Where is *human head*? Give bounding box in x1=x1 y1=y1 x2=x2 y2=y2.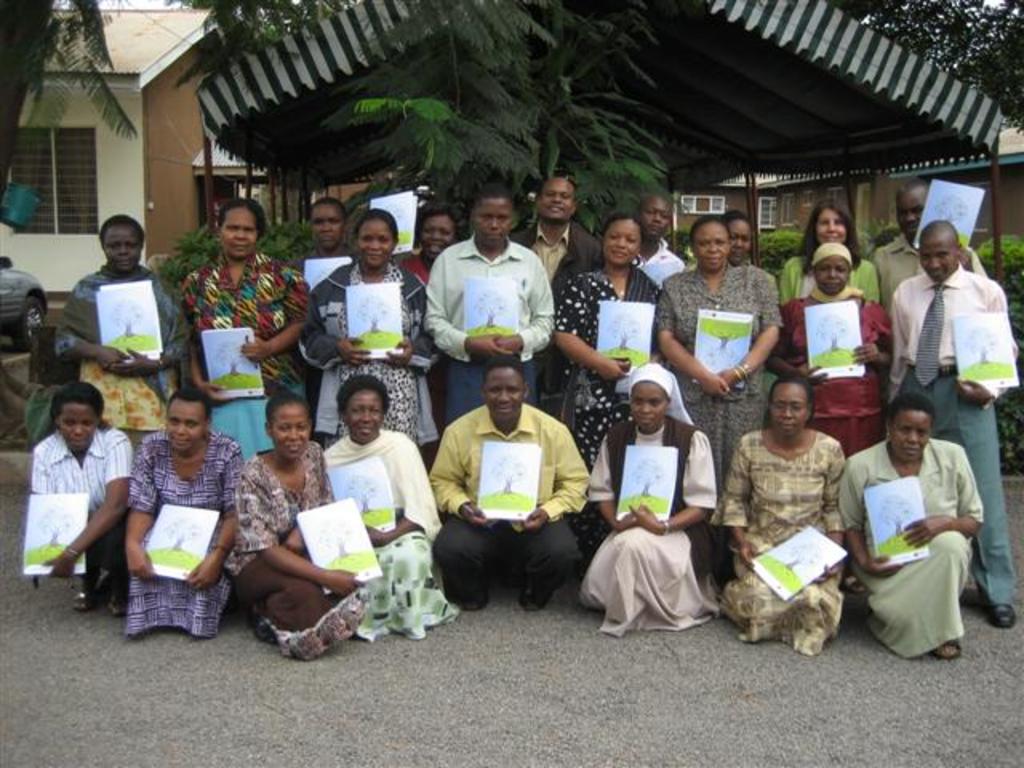
x1=917 y1=219 x2=962 y2=285.
